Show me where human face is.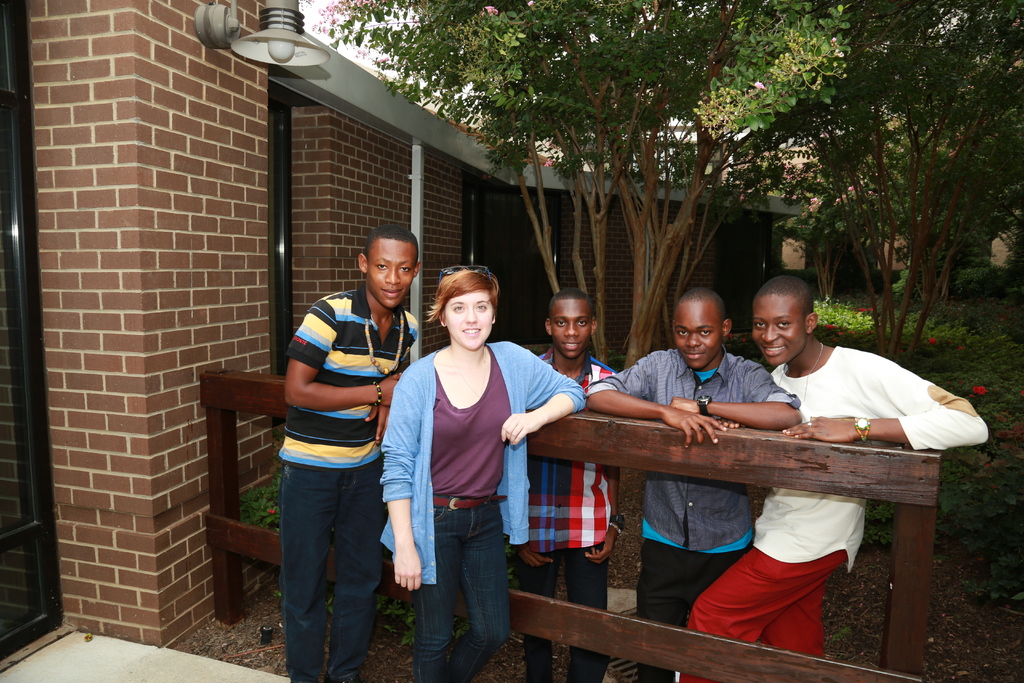
human face is at 554 302 589 357.
